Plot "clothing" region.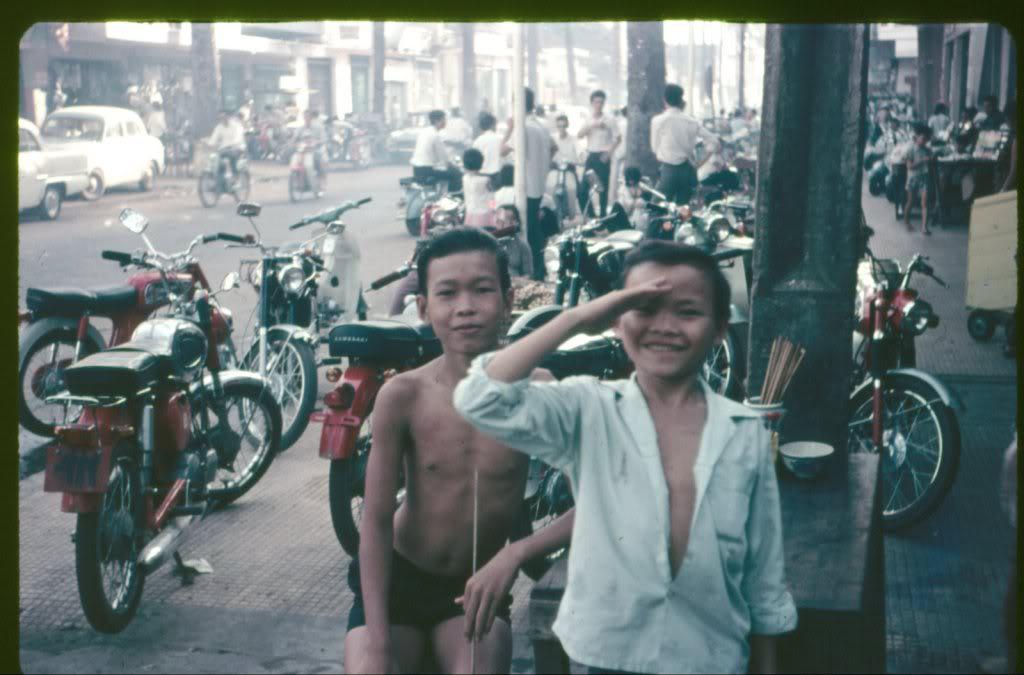
Plotted at left=898, top=144, right=934, bottom=192.
